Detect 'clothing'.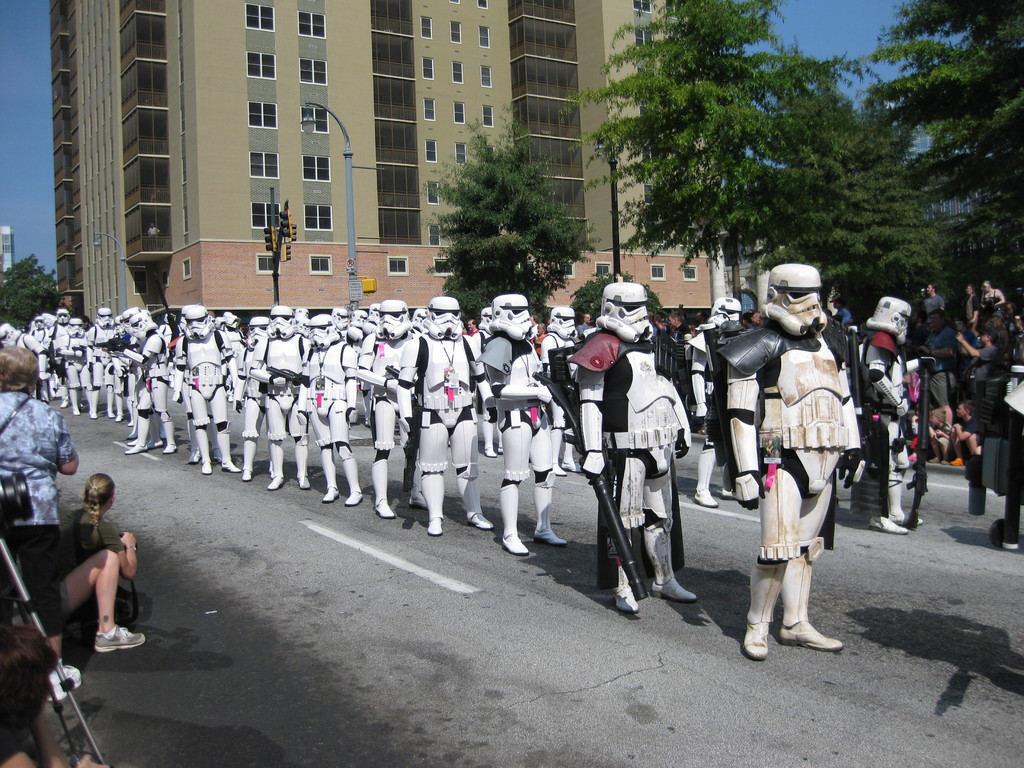
Detected at x1=920 y1=294 x2=944 y2=317.
